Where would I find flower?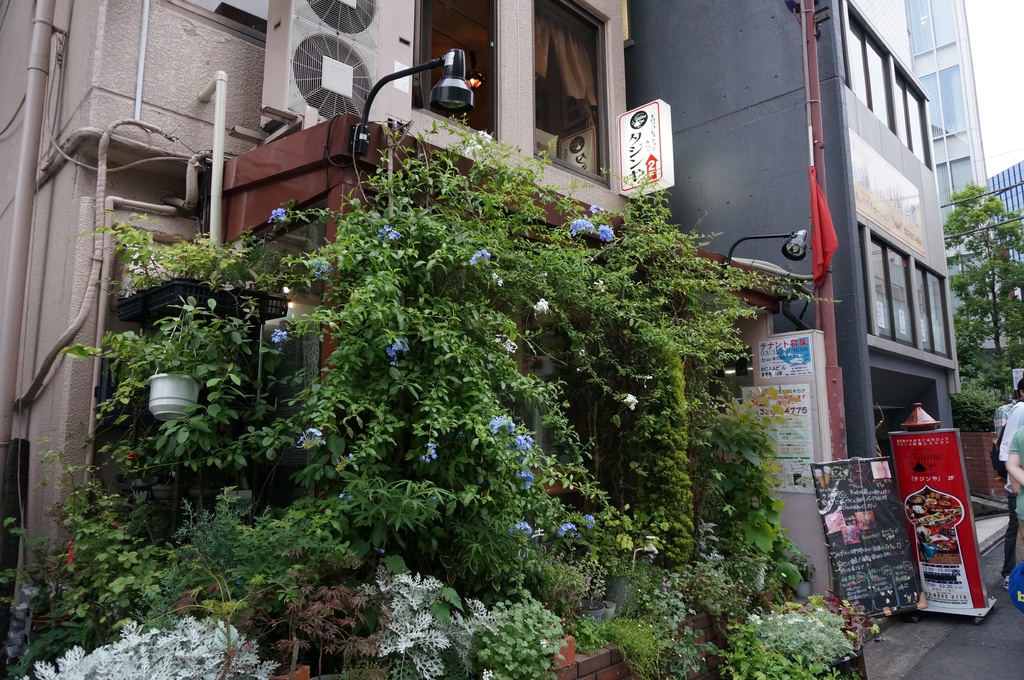
At {"x1": 520, "y1": 466, "x2": 541, "y2": 484}.
